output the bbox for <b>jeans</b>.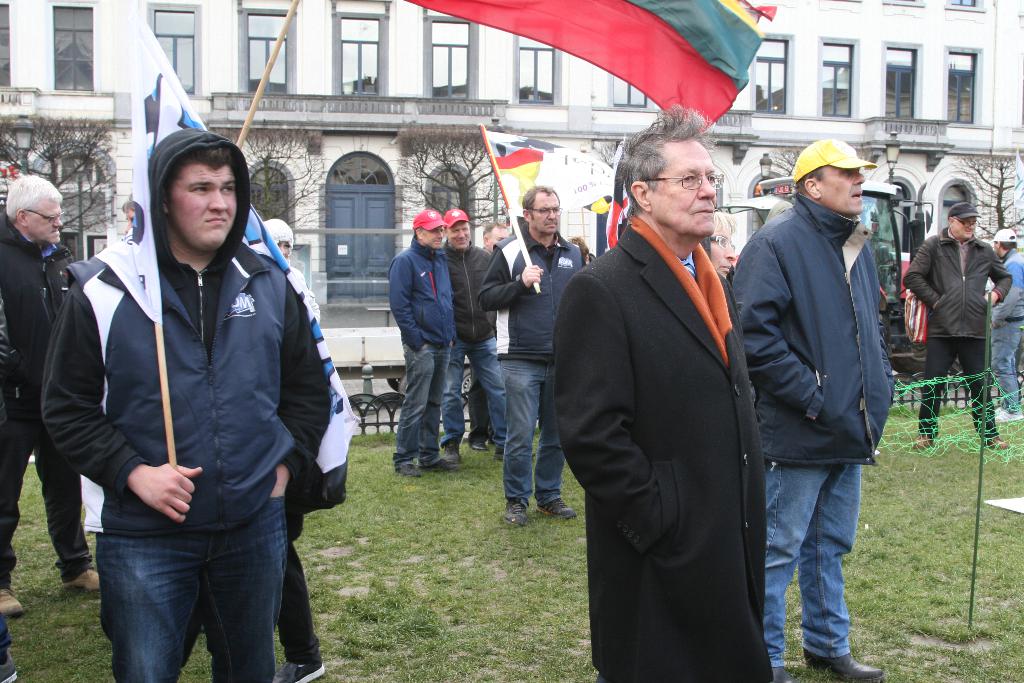
bbox=(502, 363, 557, 504).
